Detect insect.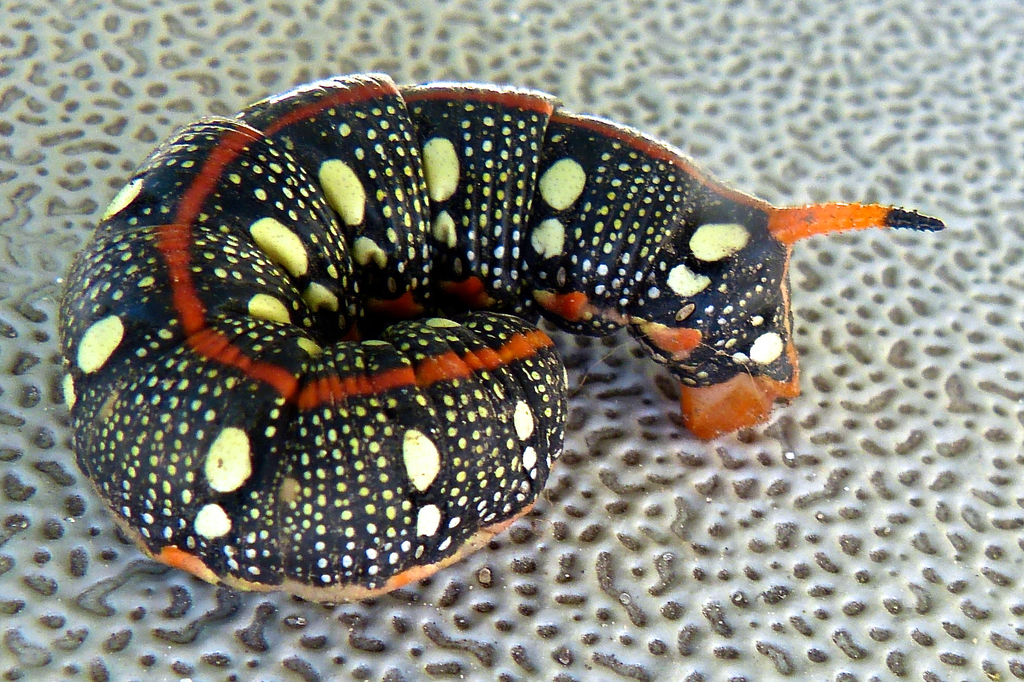
Detected at bbox=(58, 73, 948, 610).
